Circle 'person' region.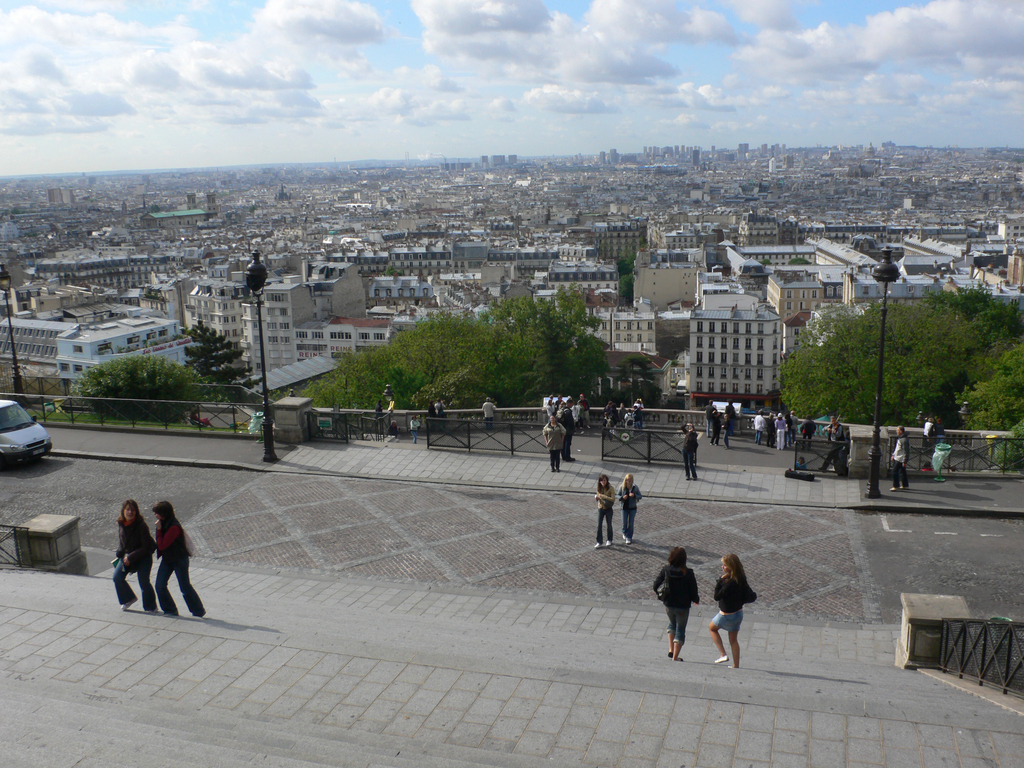
Region: bbox=(390, 420, 399, 438).
